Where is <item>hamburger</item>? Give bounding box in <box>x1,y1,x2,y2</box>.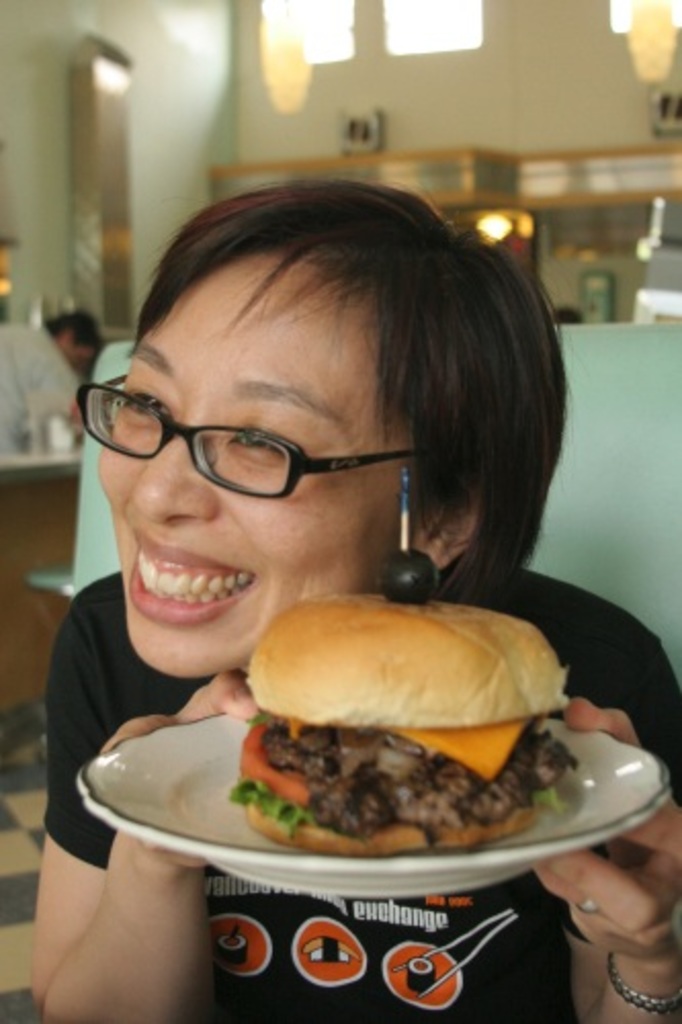
<box>225,551,573,858</box>.
